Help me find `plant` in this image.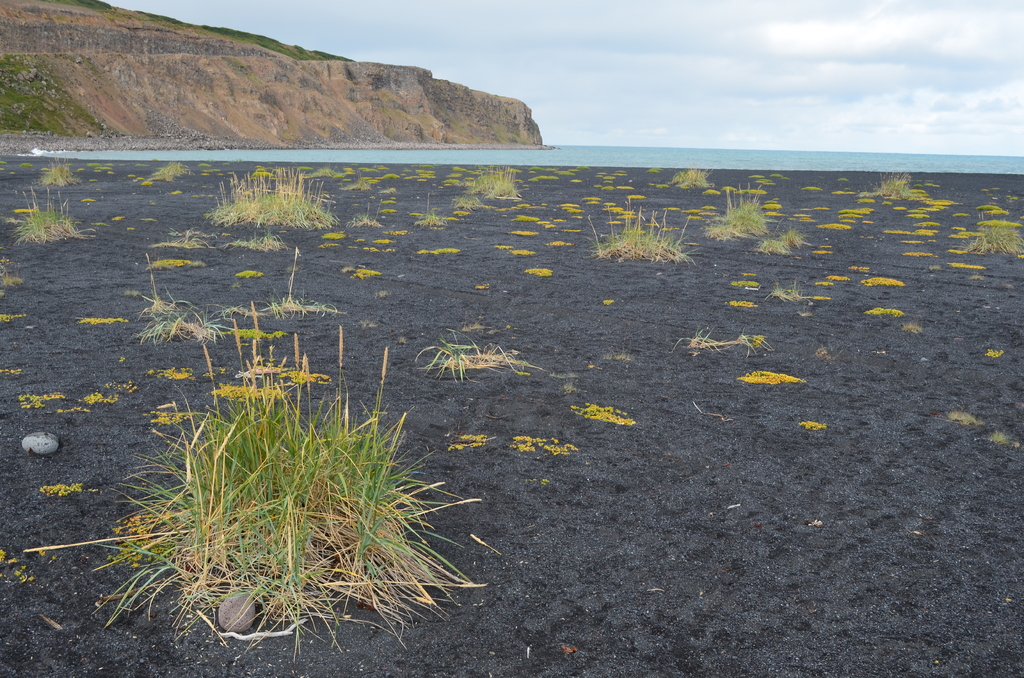
Found it: {"x1": 977, "y1": 204, "x2": 998, "y2": 211}.
